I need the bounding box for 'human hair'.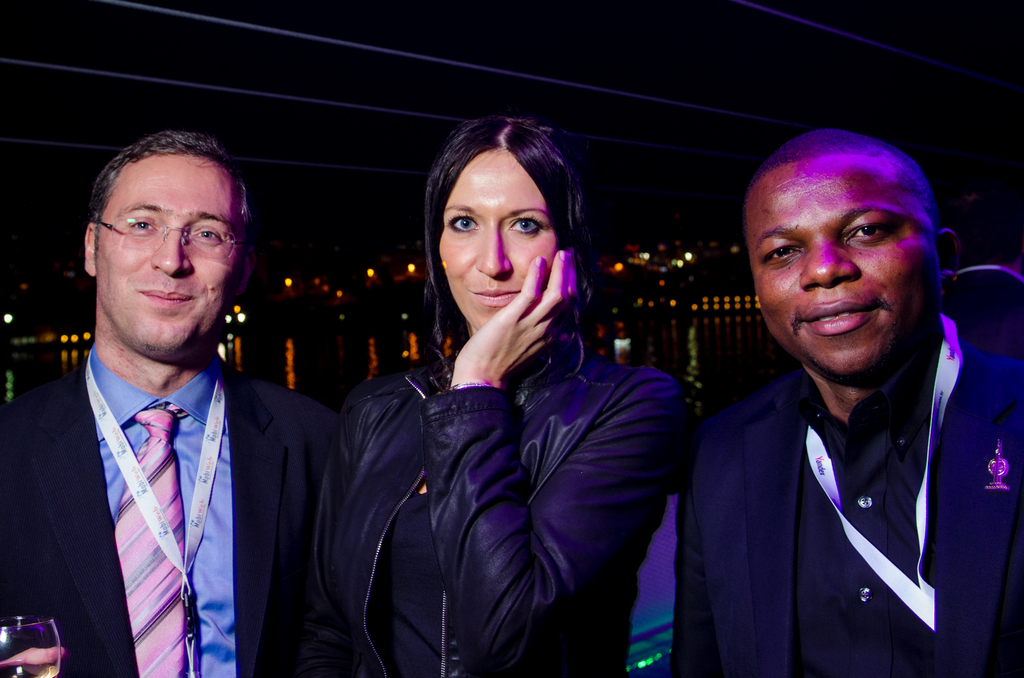
Here it is: 87/124/255/277.
